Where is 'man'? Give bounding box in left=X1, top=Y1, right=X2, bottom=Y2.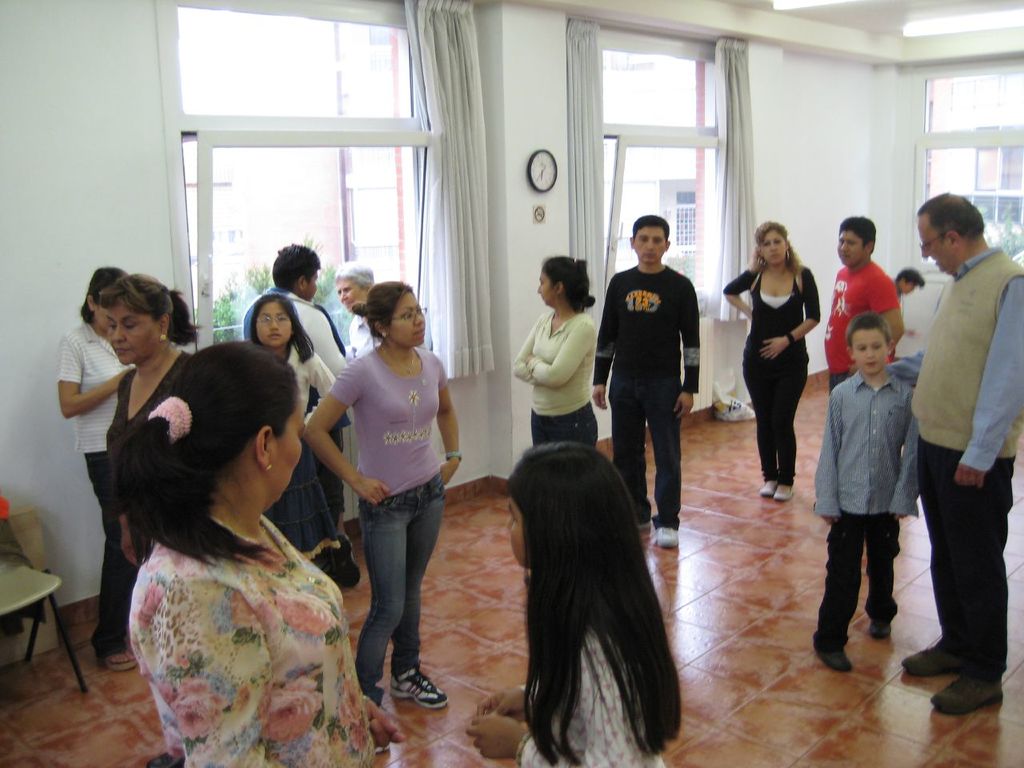
left=594, top=214, right=700, bottom=550.
